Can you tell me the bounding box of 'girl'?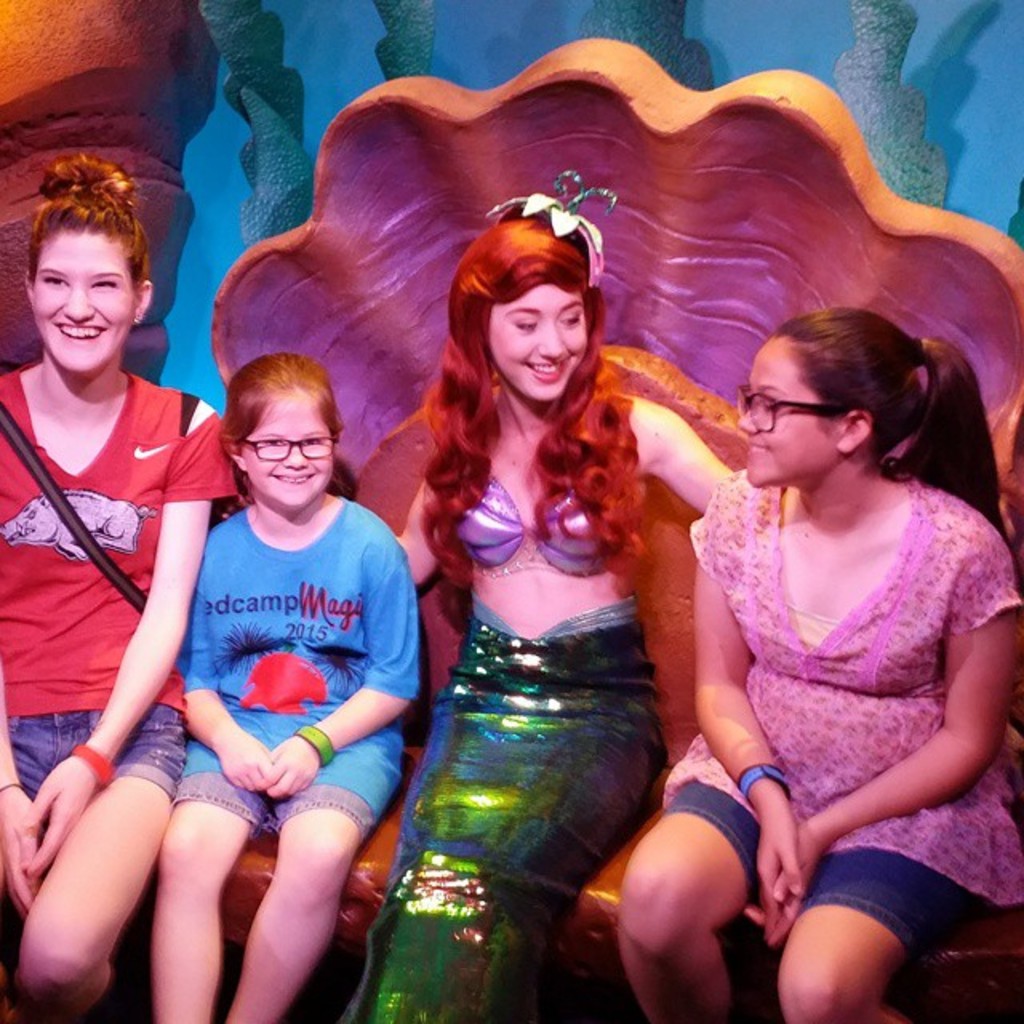
bbox=(0, 147, 248, 1022).
